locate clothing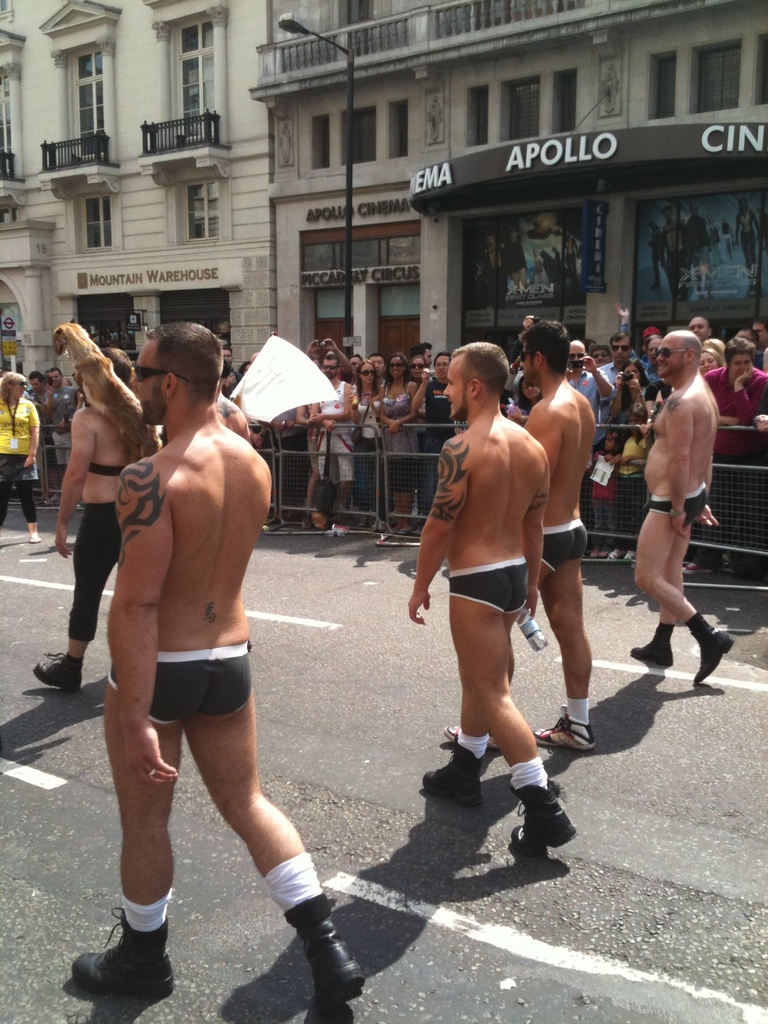
58,496,134,652
